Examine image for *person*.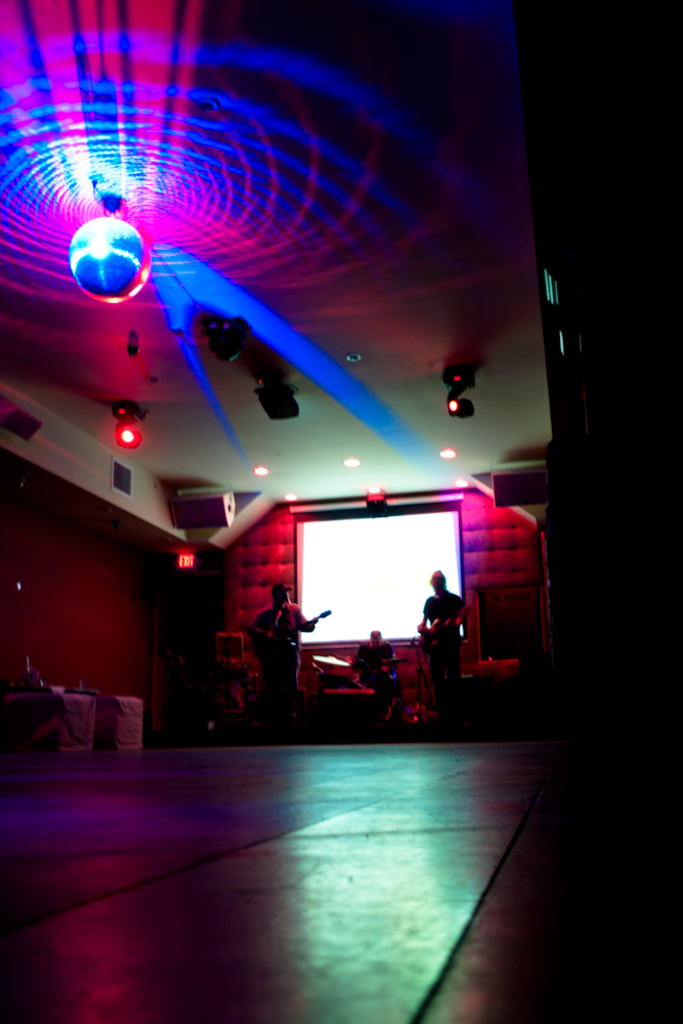
Examination result: select_region(335, 633, 407, 740).
